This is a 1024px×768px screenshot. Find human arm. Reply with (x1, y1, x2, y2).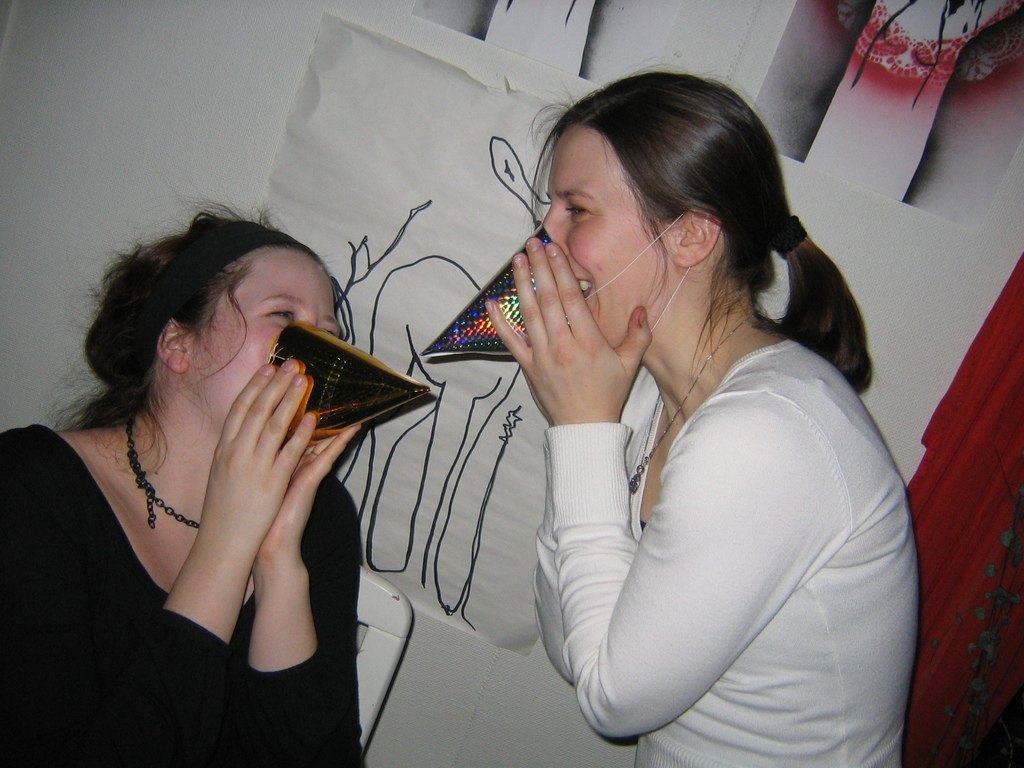
(0, 352, 329, 764).
